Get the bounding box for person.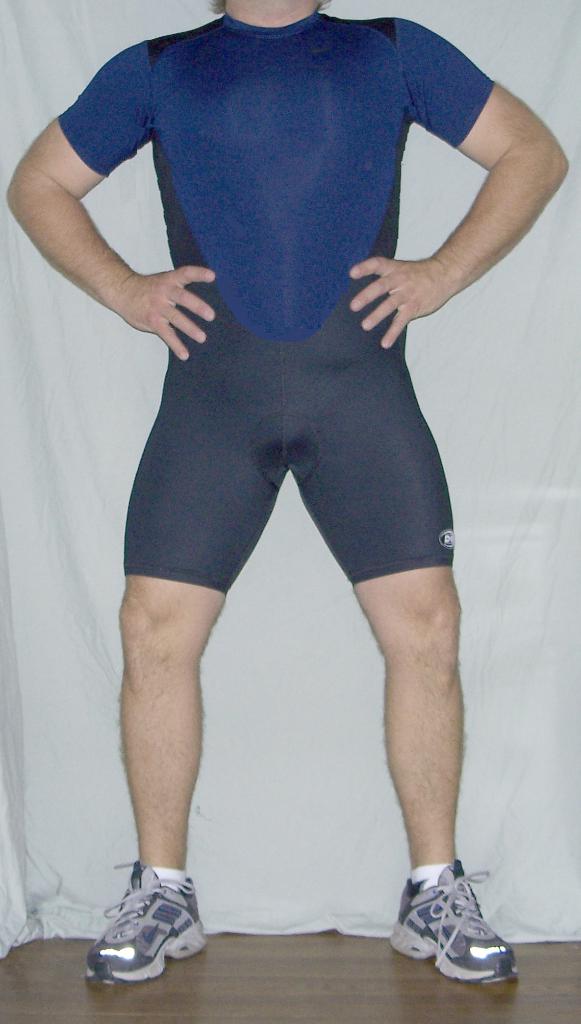
<bbox>15, 2, 569, 989</bbox>.
